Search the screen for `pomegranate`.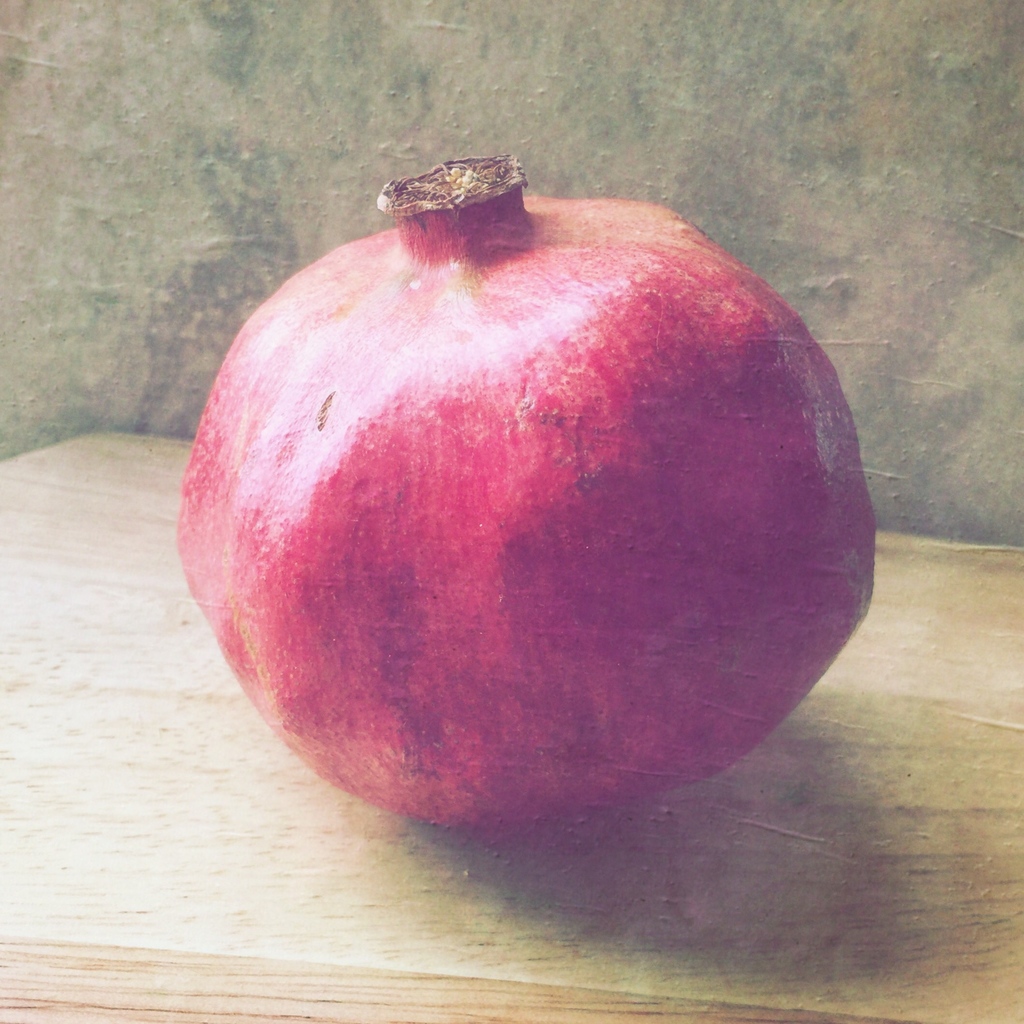
Found at (x1=175, y1=147, x2=879, y2=833).
